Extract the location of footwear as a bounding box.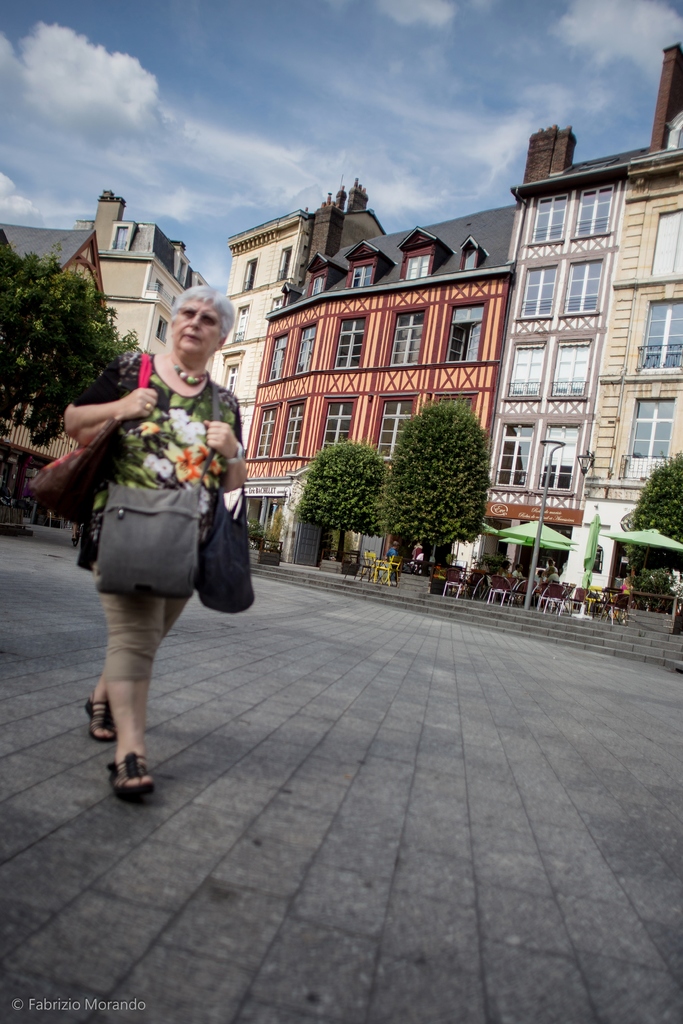
(x1=88, y1=746, x2=151, y2=811).
